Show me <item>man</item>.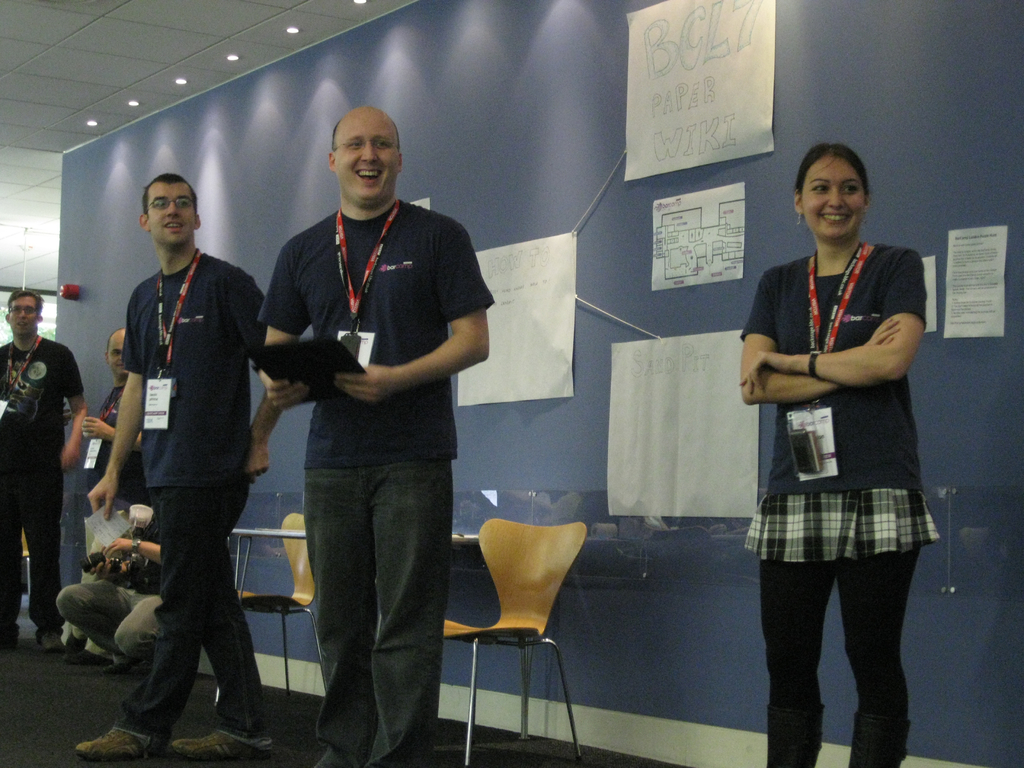
<item>man</item> is here: x1=0, y1=285, x2=90, y2=655.
